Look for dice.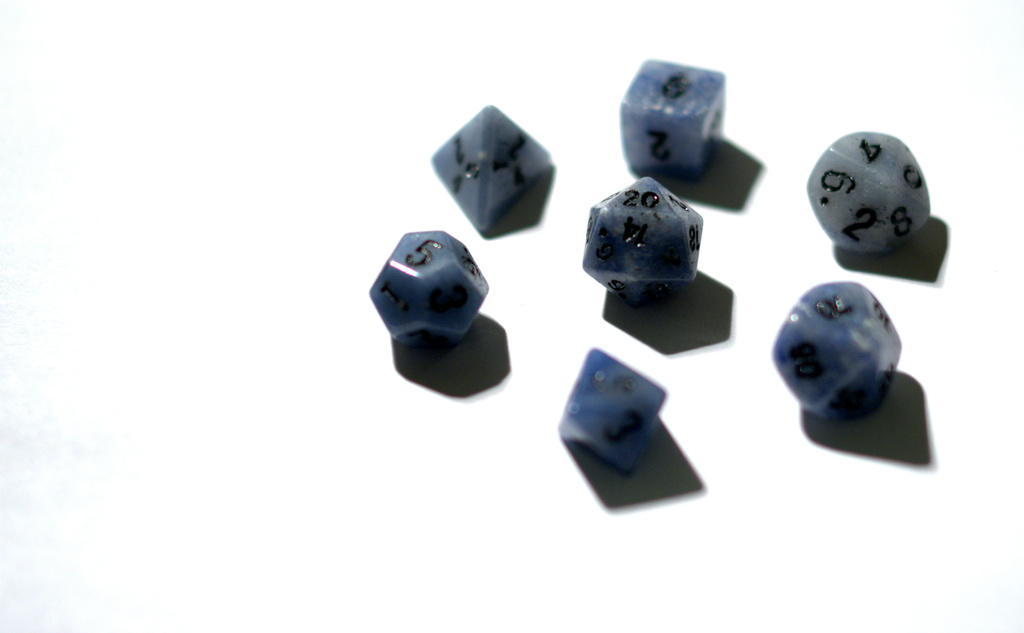
Found: select_region(767, 277, 900, 429).
